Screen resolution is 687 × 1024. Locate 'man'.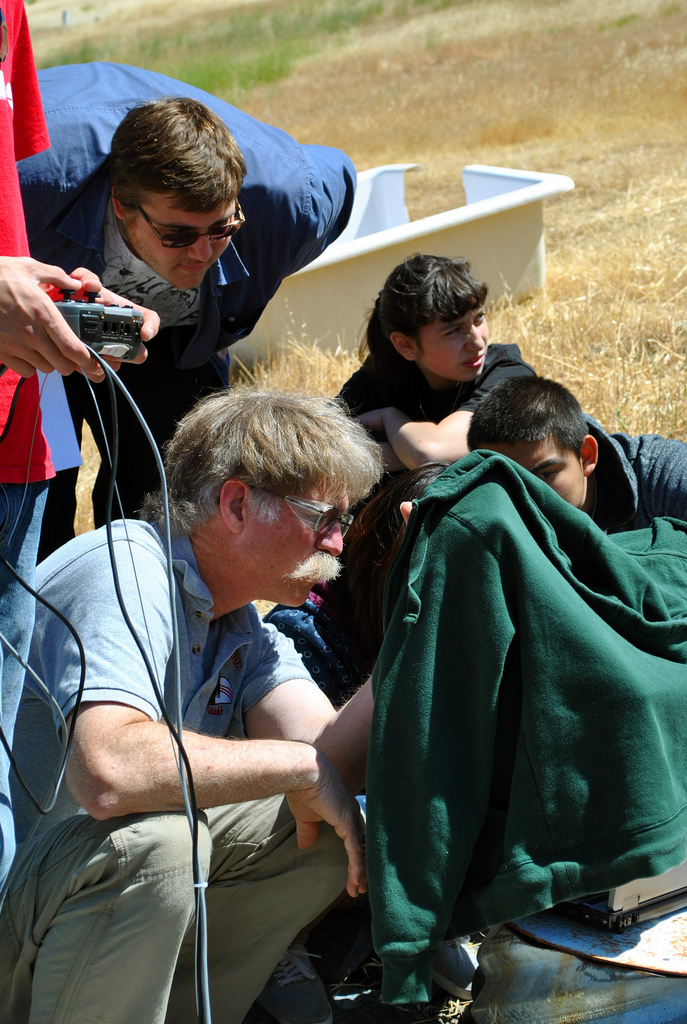
399/372/686/545.
